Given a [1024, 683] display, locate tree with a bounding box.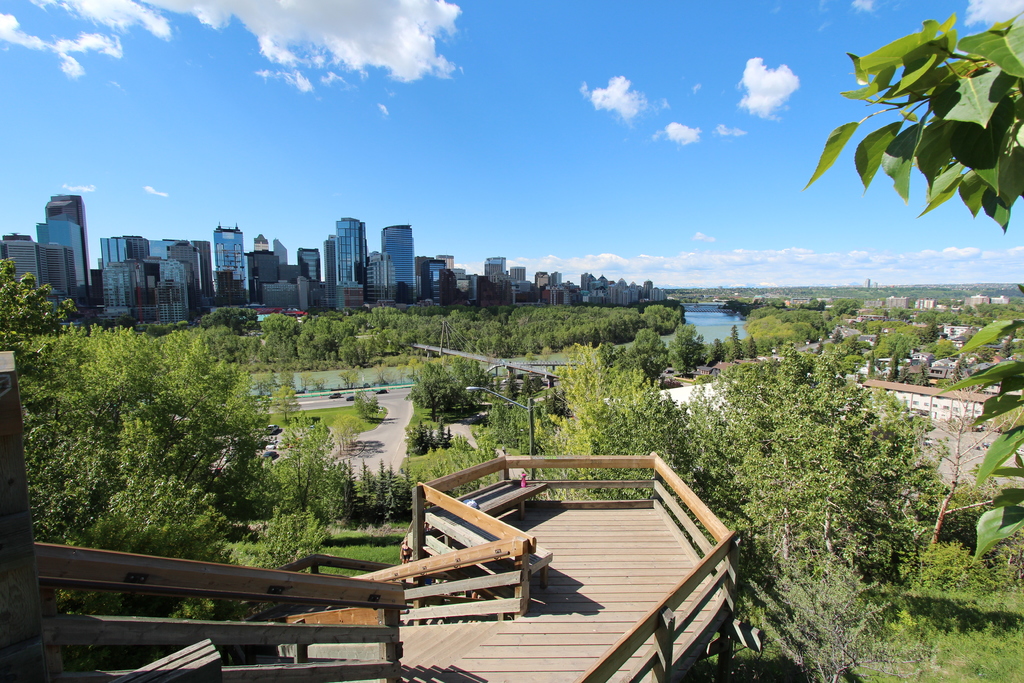
Located: 370/325/392/354.
